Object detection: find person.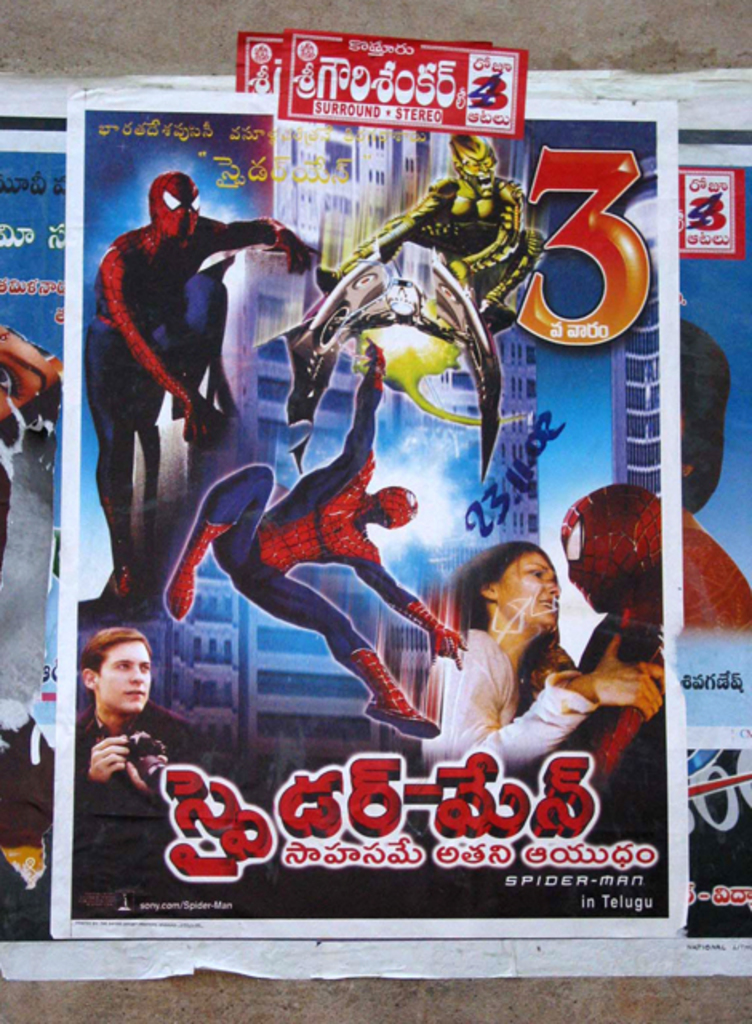
detection(83, 162, 312, 602).
